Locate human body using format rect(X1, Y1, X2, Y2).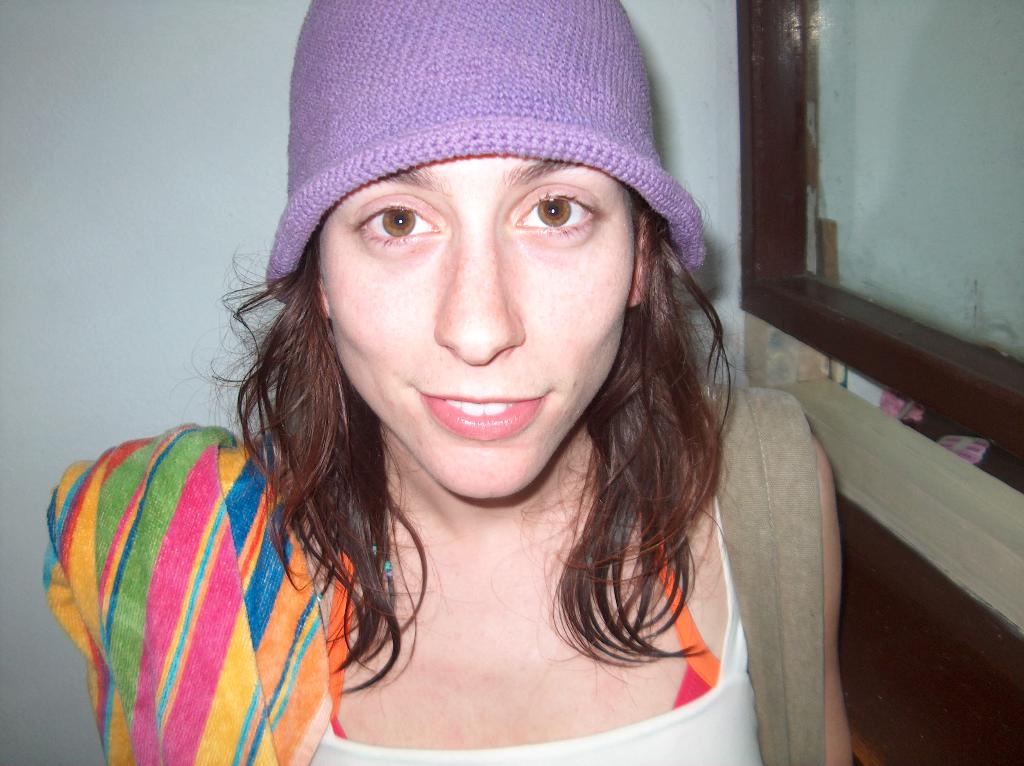
rect(306, 163, 858, 765).
